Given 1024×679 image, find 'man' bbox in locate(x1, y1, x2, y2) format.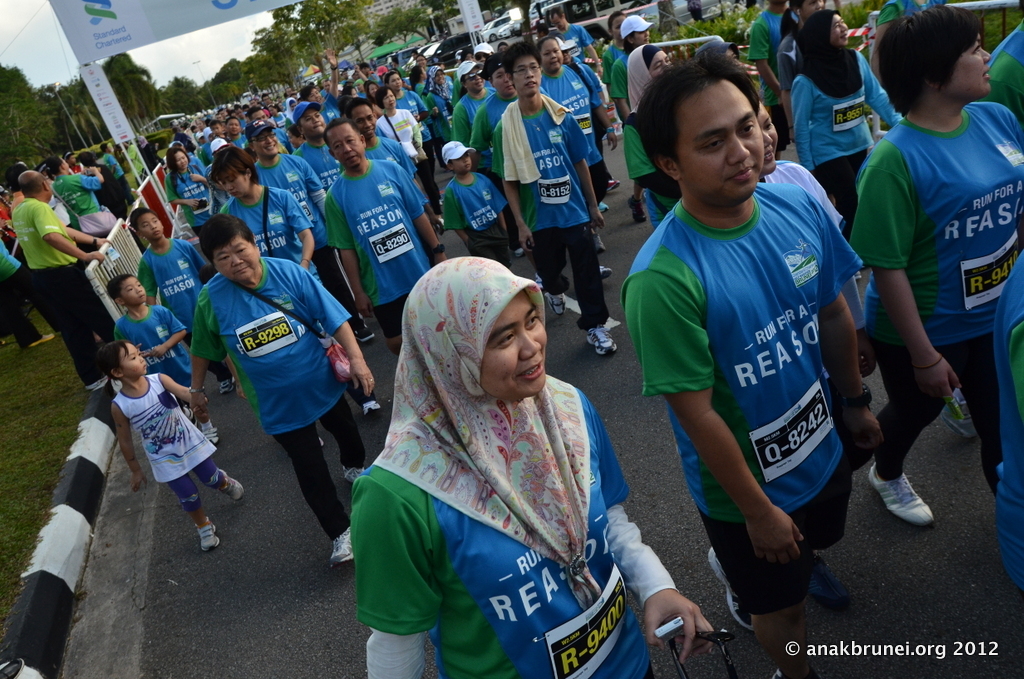
locate(548, 5, 597, 75).
